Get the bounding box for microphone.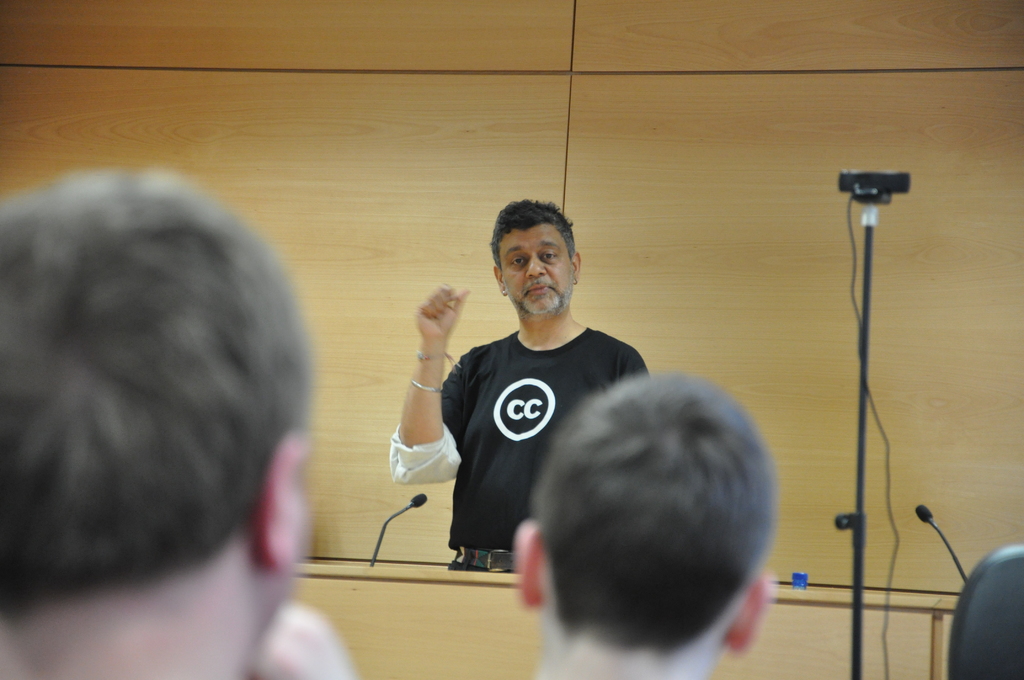
BBox(349, 495, 428, 571).
